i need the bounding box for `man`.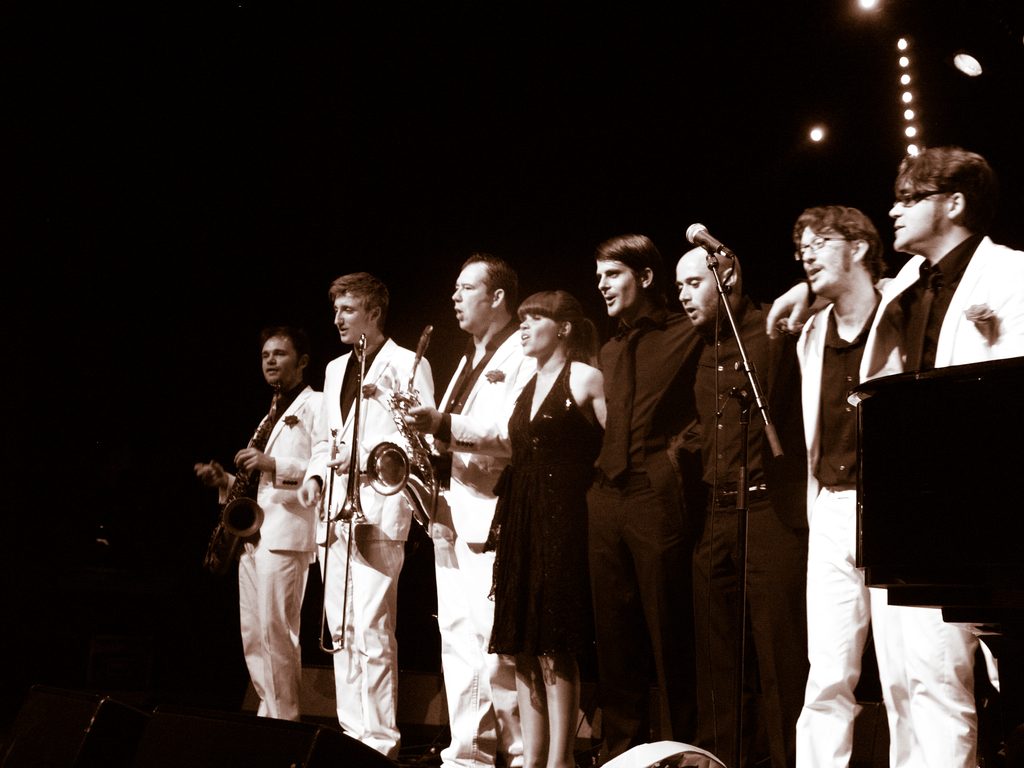
Here it is: {"x1": 191, "y1": 325, "x2": 324, "y2": 722}.
